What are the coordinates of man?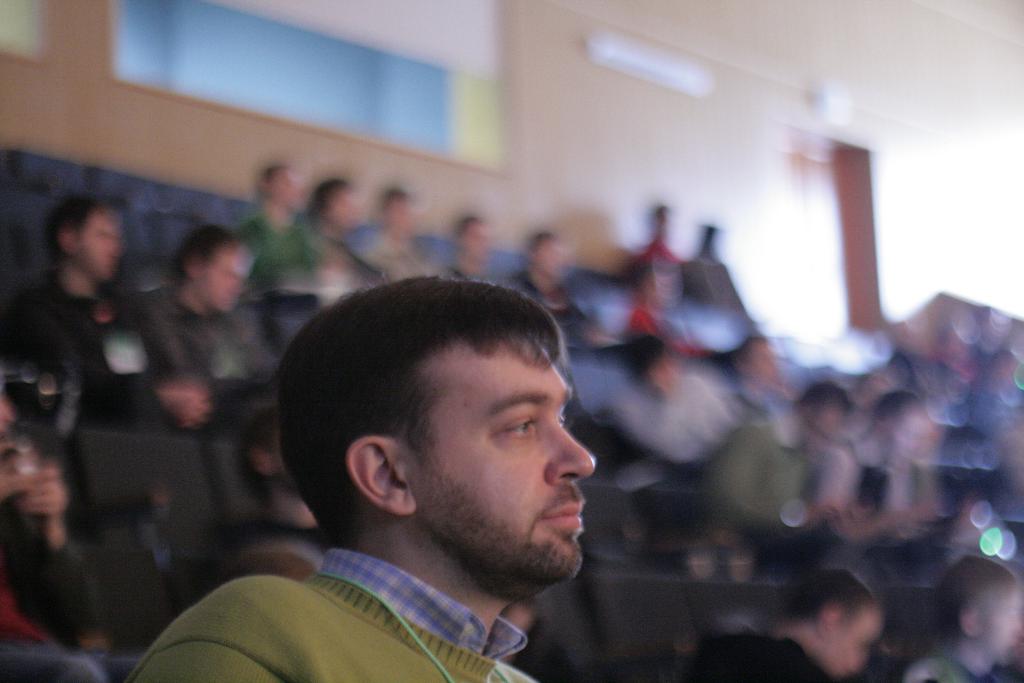
(left=123, top=280, right=719, bottom=682).
